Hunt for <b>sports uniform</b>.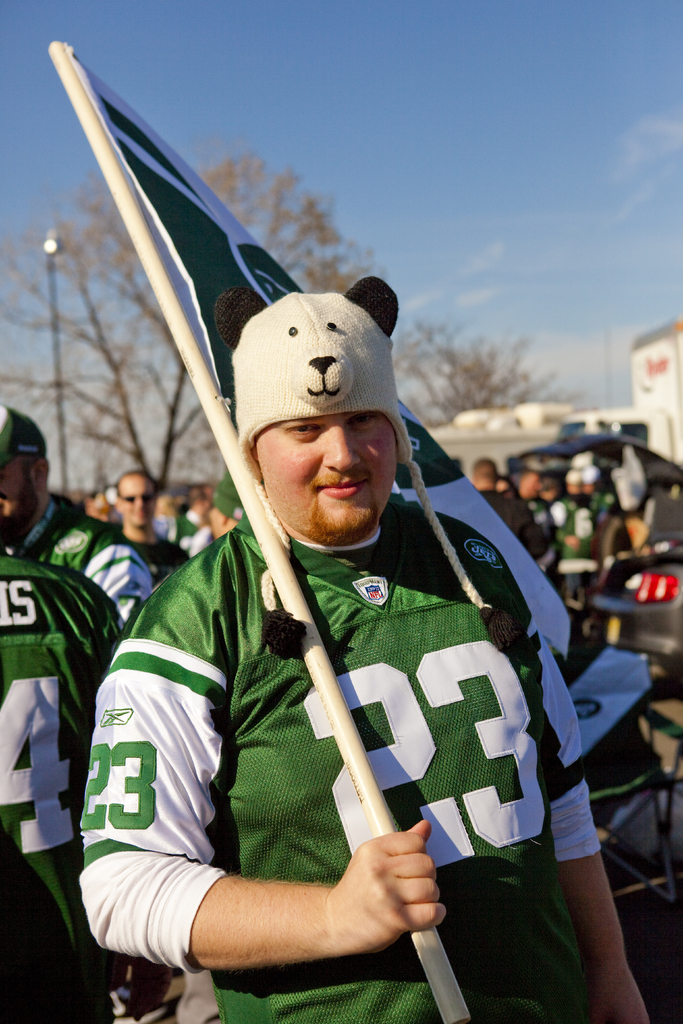
Hunted down at {"left": 0, "top": 548, "right": 126, "bottom": 1023}.
